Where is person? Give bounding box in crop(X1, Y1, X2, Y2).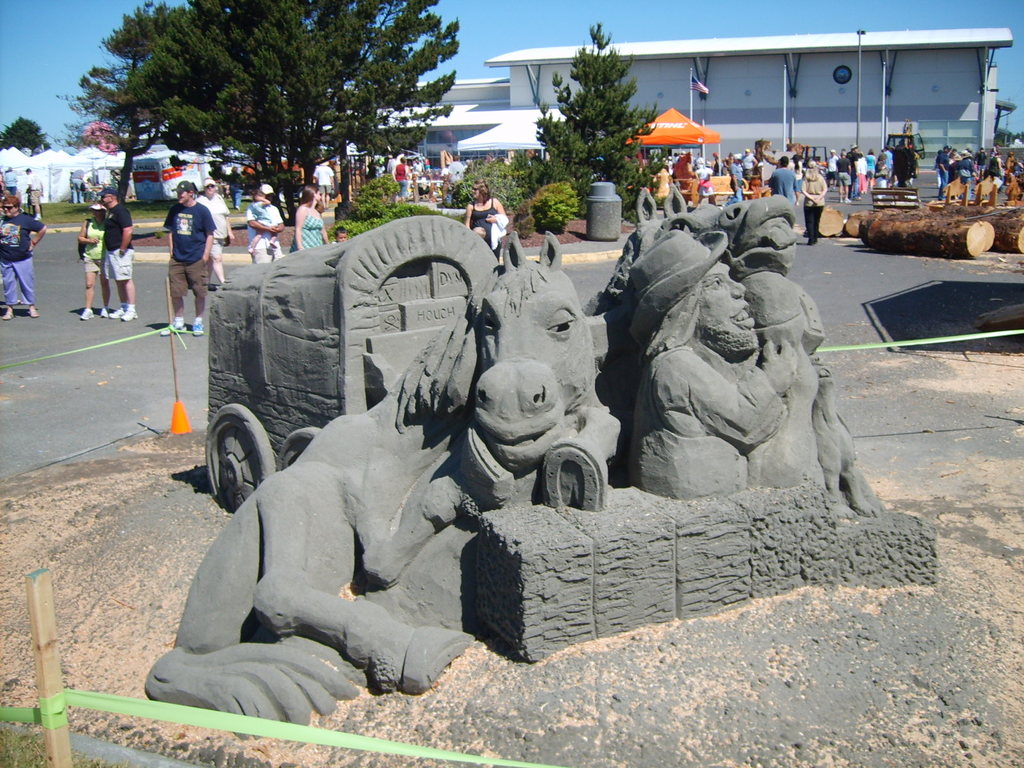
crop(393, 151, 413, 199).
